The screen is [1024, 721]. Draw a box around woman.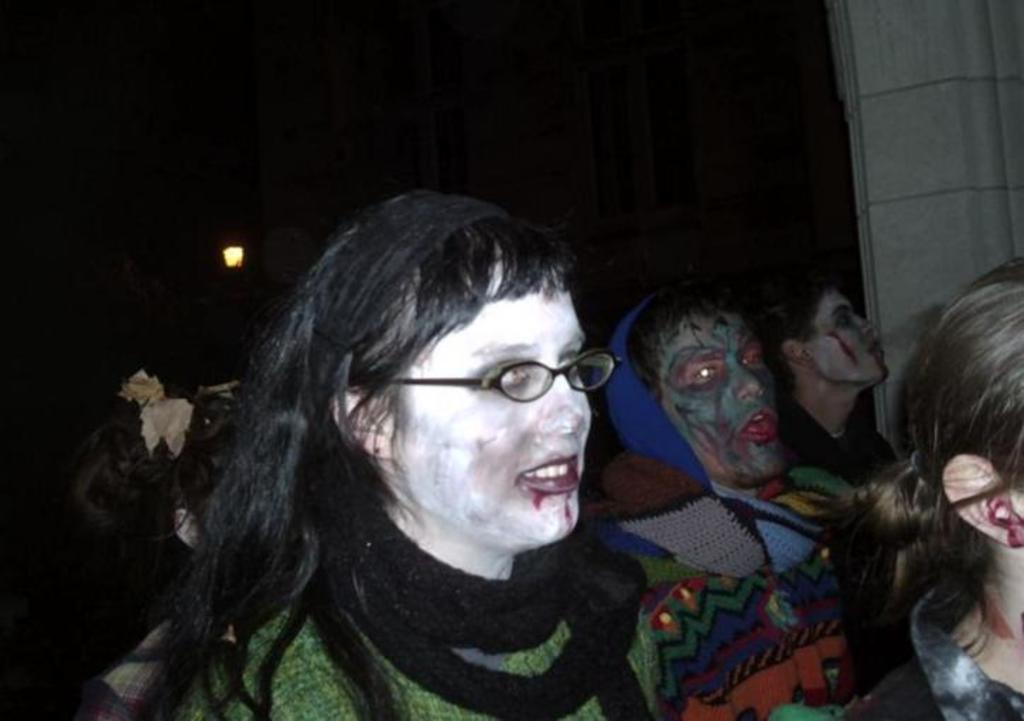
{"left": 100, "top": 177, "right": 748, "bottom": 717}.
